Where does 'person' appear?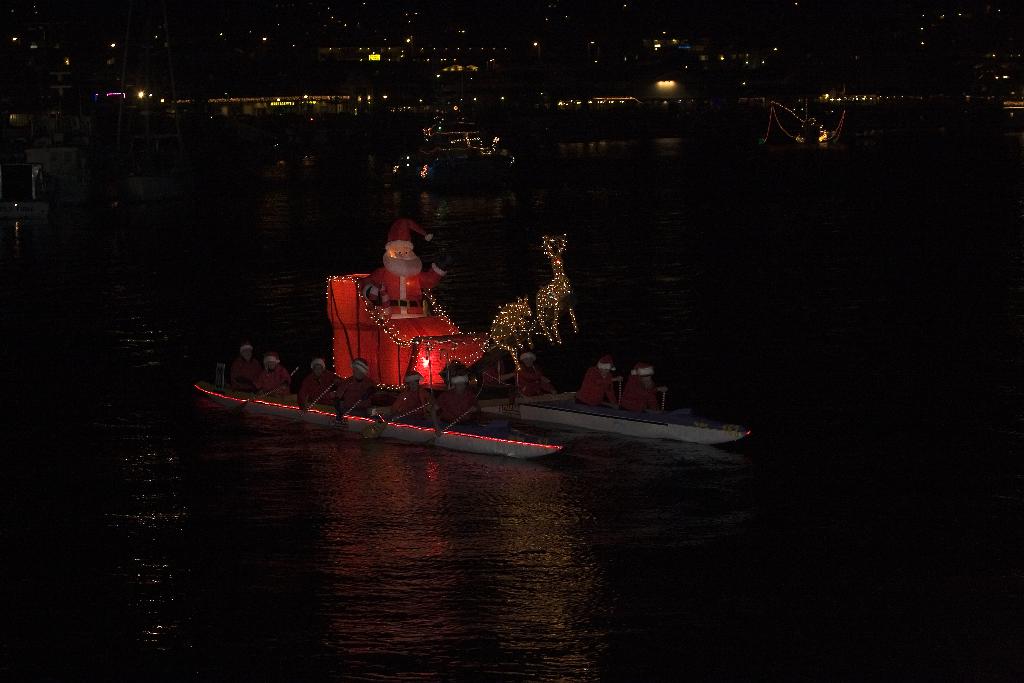
Appears at 225:339:262:396.
